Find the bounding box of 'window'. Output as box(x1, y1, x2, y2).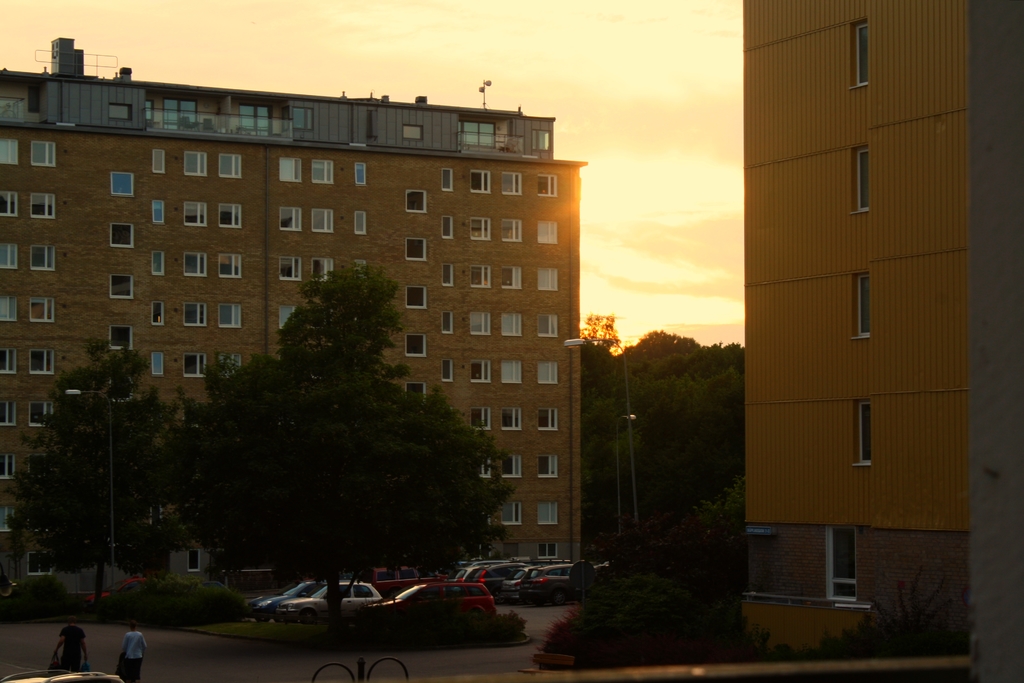
box(502, 267, 522, 289).
